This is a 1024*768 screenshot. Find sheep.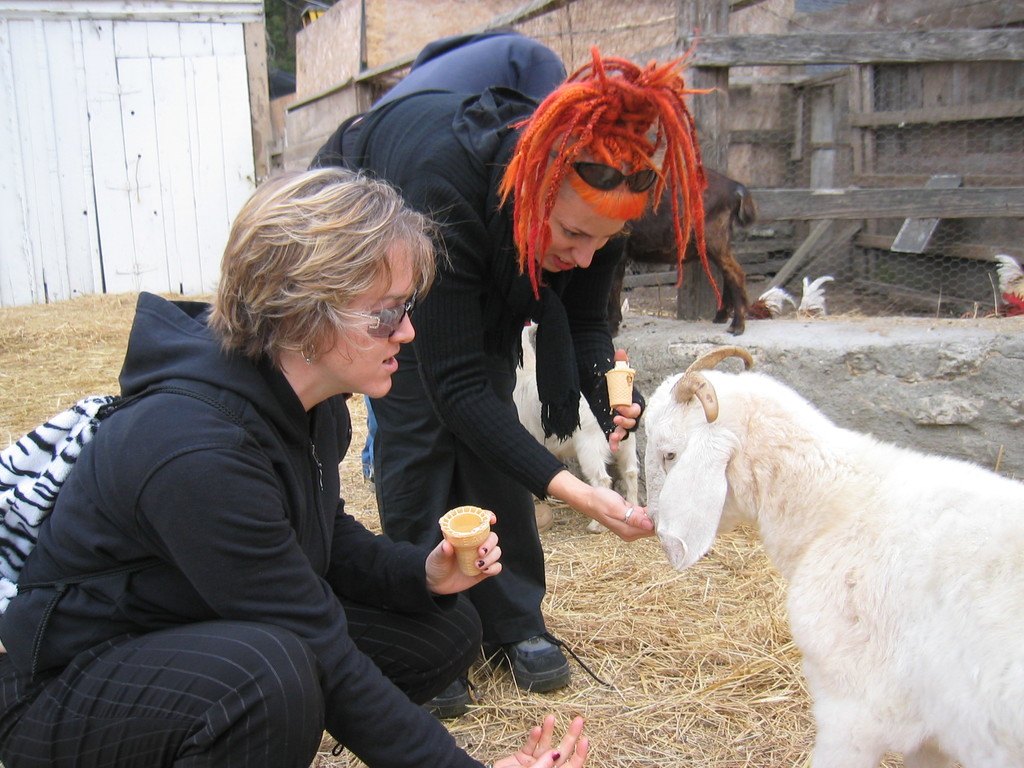
Bounding box: bbox(641, 342, 1016, 767).
